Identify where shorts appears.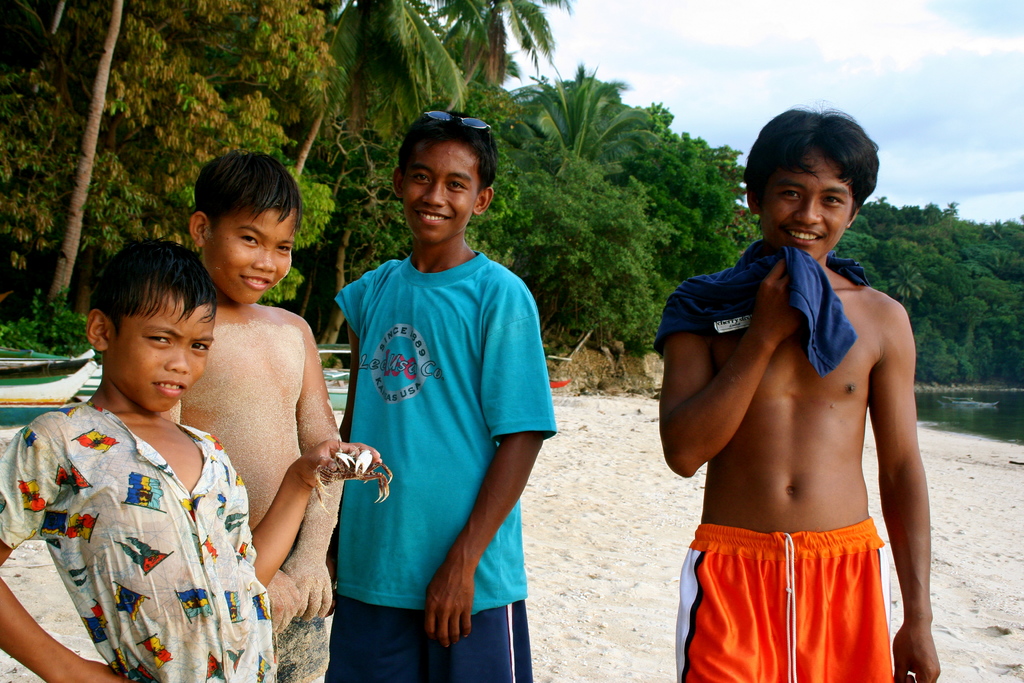
Appears at 673/520/915/654.
